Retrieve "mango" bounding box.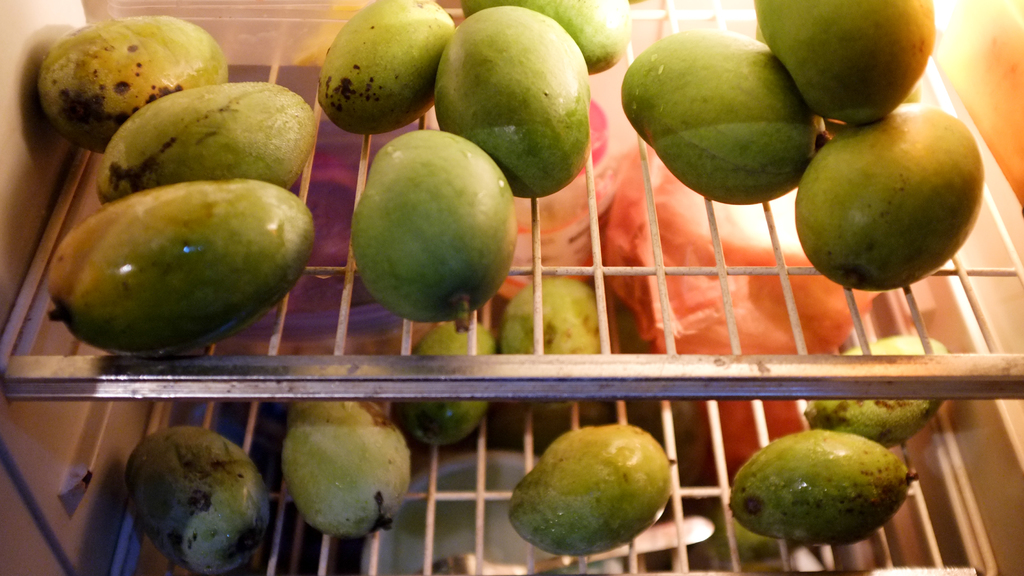
Bounding box: Rect(732, 429, 920, 543).
